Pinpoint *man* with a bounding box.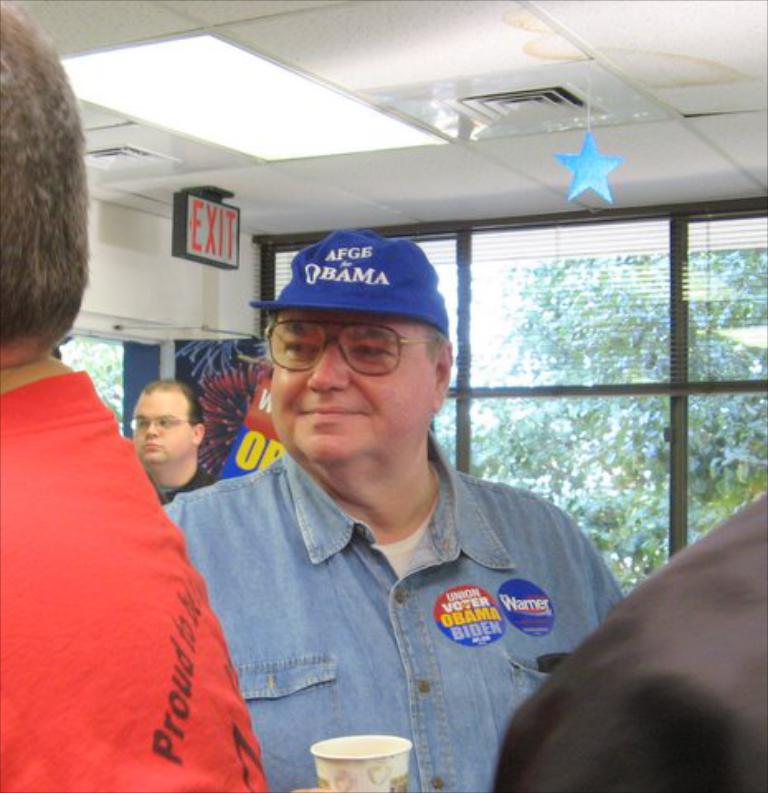
(left=162, top=228, right=626, bottom=791).
